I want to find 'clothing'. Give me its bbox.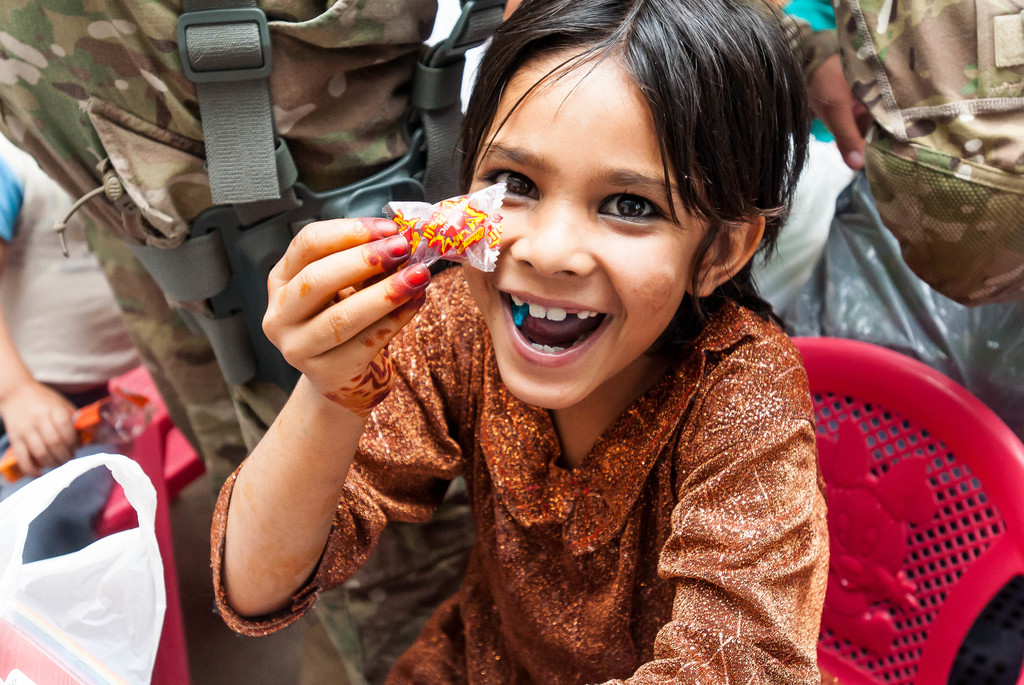
bbox=(757, 0, 1023, 684).
